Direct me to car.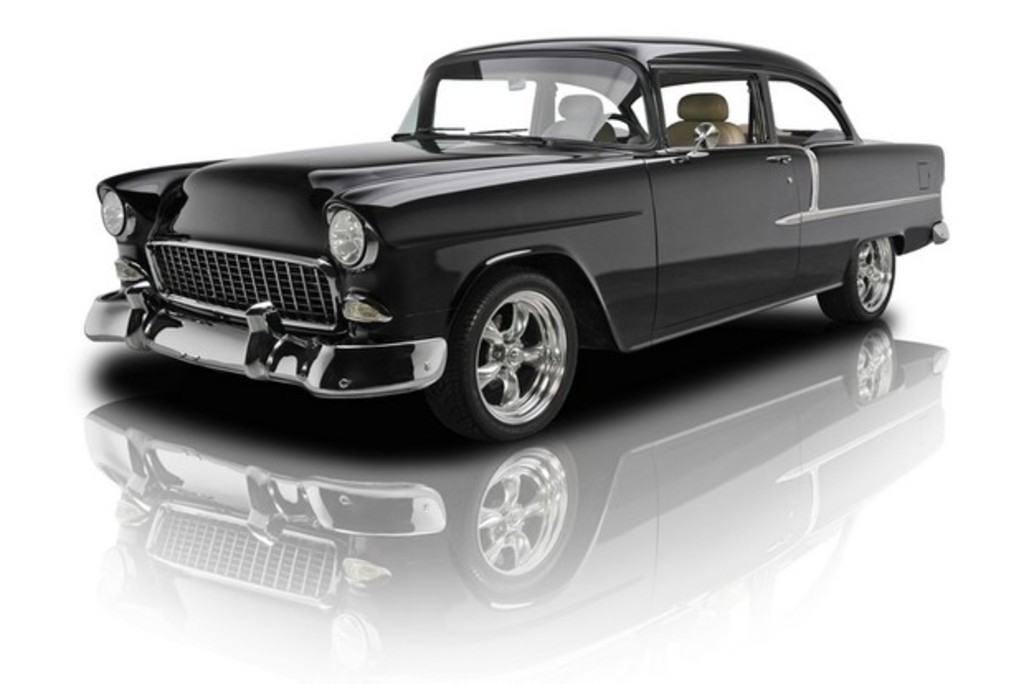
Direction: detection(94, 33, 946, 448).
